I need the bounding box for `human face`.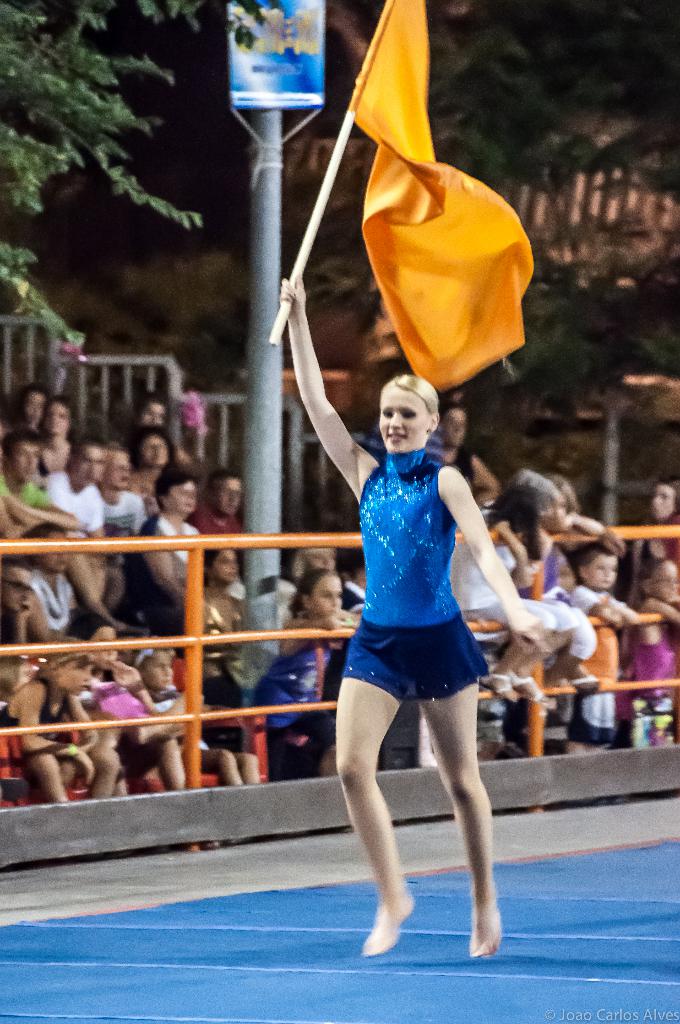
Here it is: pyautogui.locateOnScreen(140, 435, 172, 467).
